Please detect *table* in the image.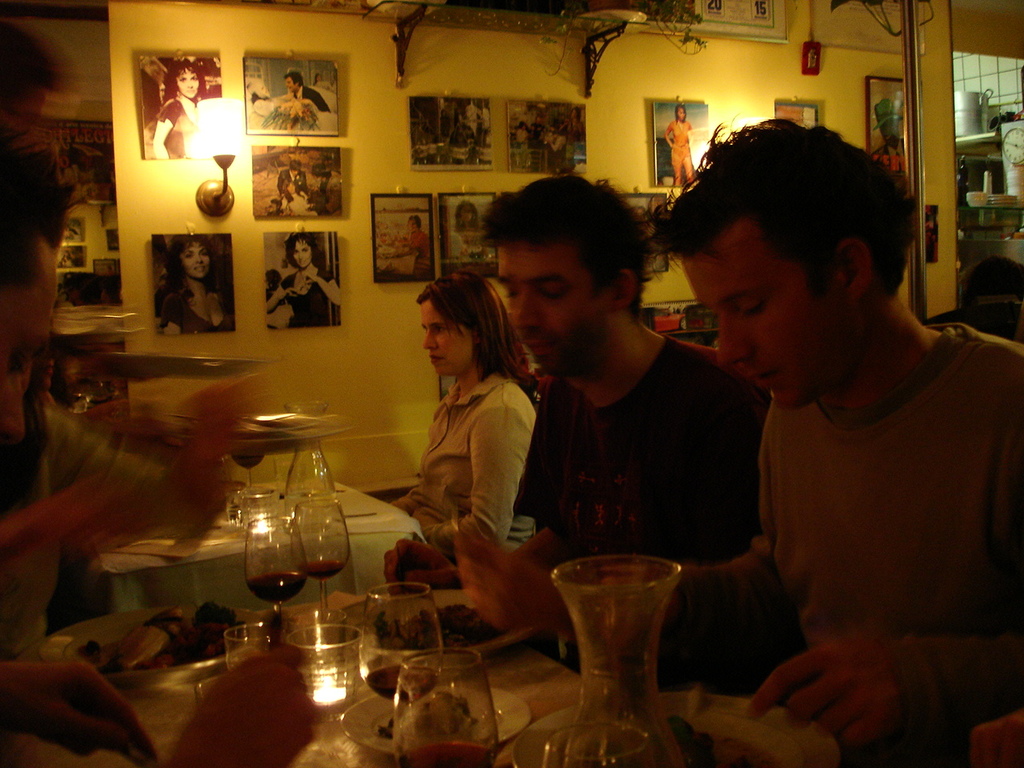
114:539:770:766.
